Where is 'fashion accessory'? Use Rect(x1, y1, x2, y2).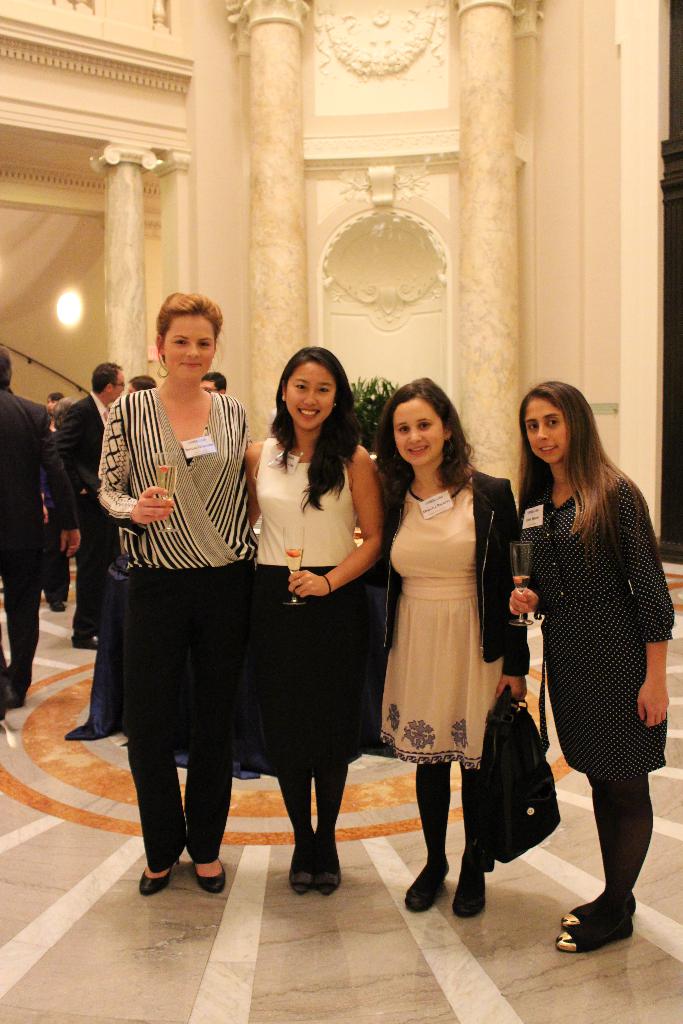
Rect(52, 605, 64, 614).
